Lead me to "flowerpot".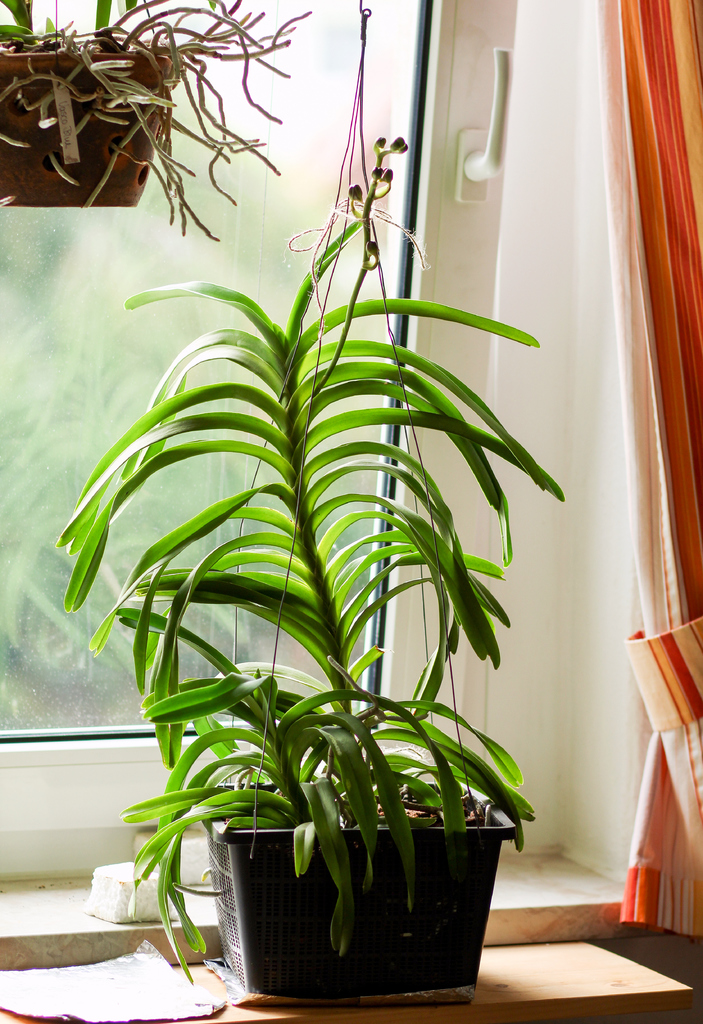
Lead to detection(184, 775, 521, 1010).
